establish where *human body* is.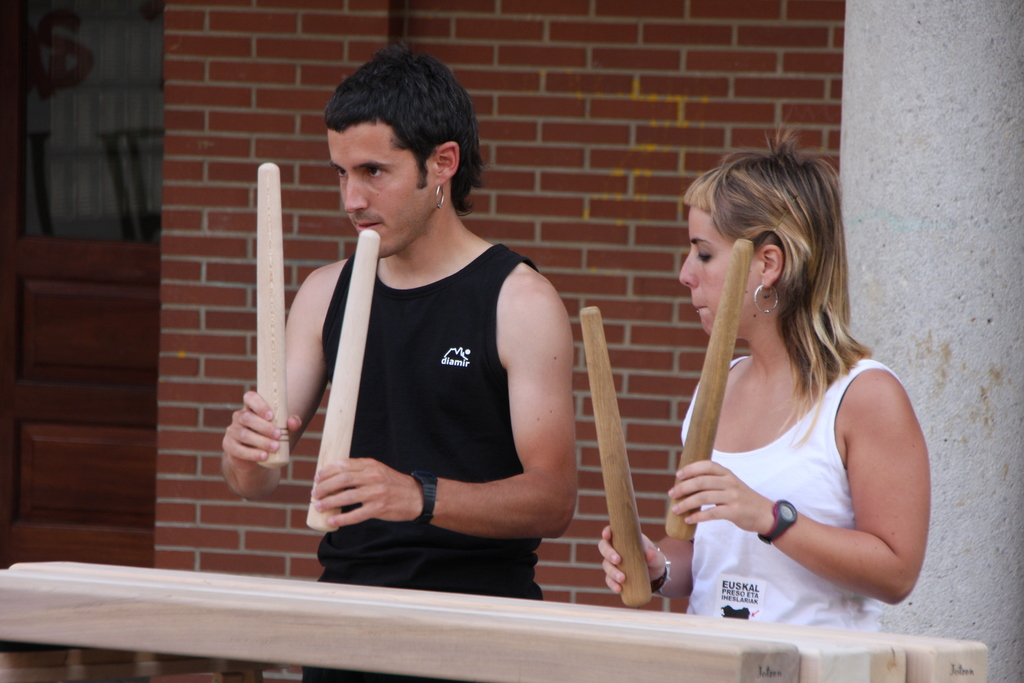
Established at 641:196:933:682.
